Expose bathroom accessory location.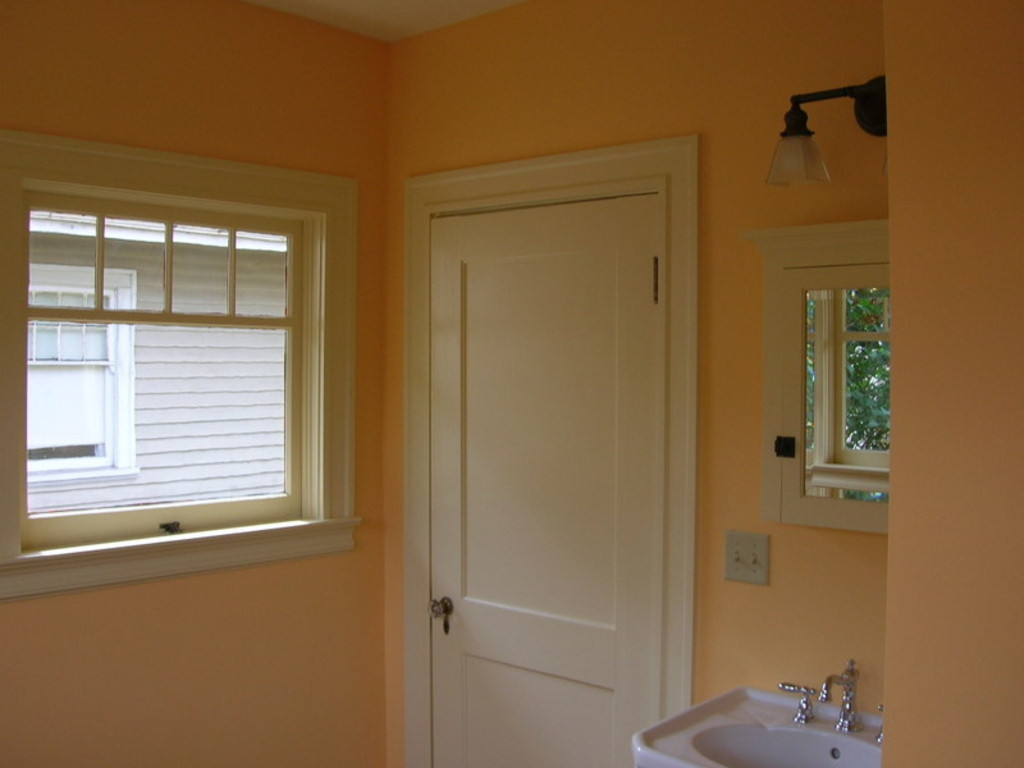
Exposed at {"x1": 628, "y1": 652, "x2": 884, "y2": 767}.
